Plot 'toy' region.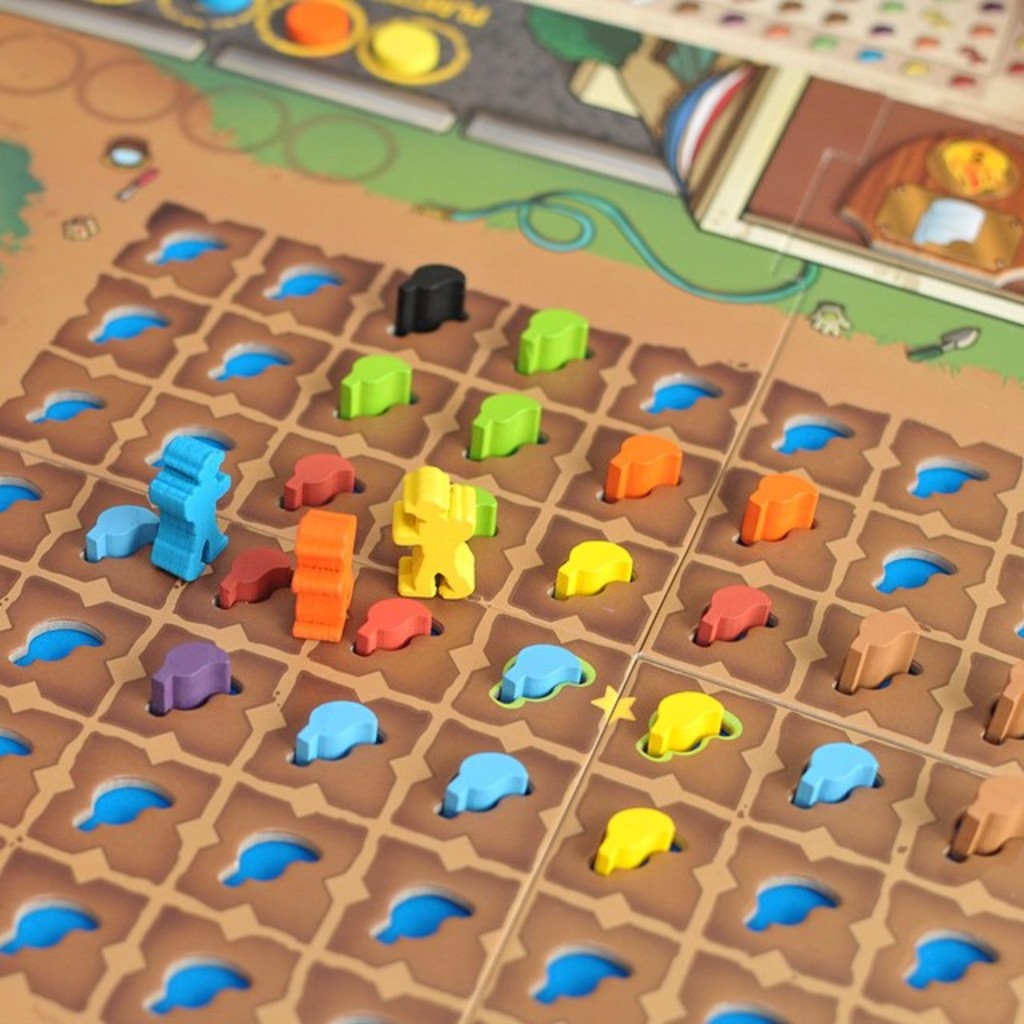
Plotted at detection(909, 933, 995, 987).
